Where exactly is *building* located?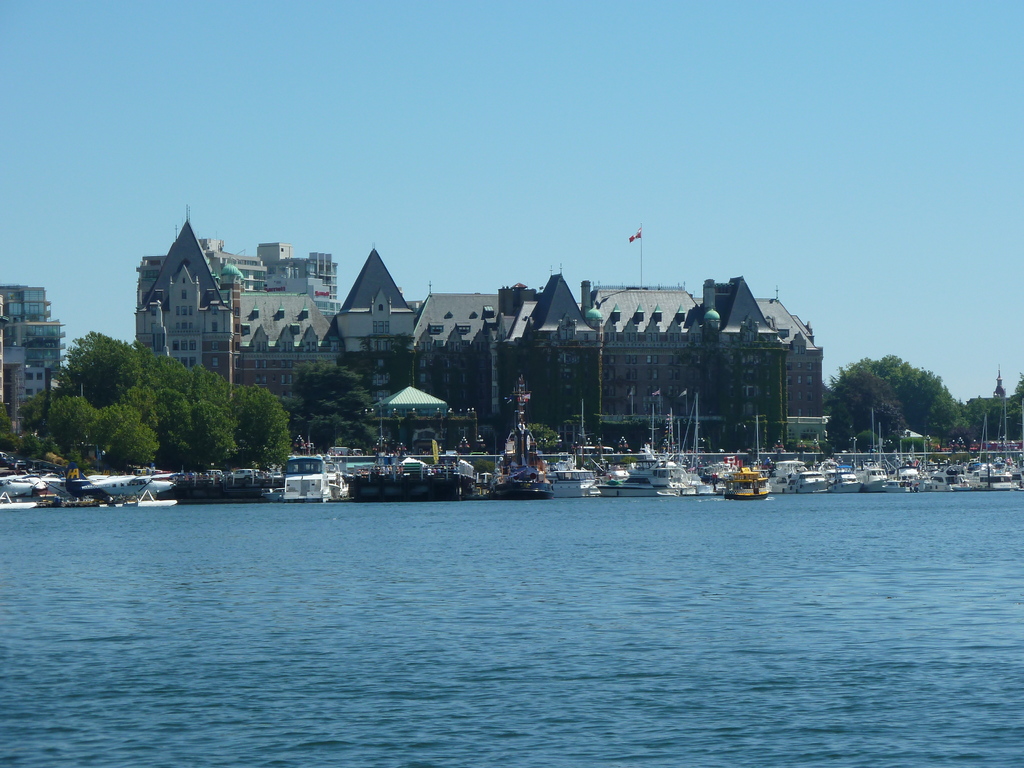
Its bounding box is (132, 218, 346, 435).
